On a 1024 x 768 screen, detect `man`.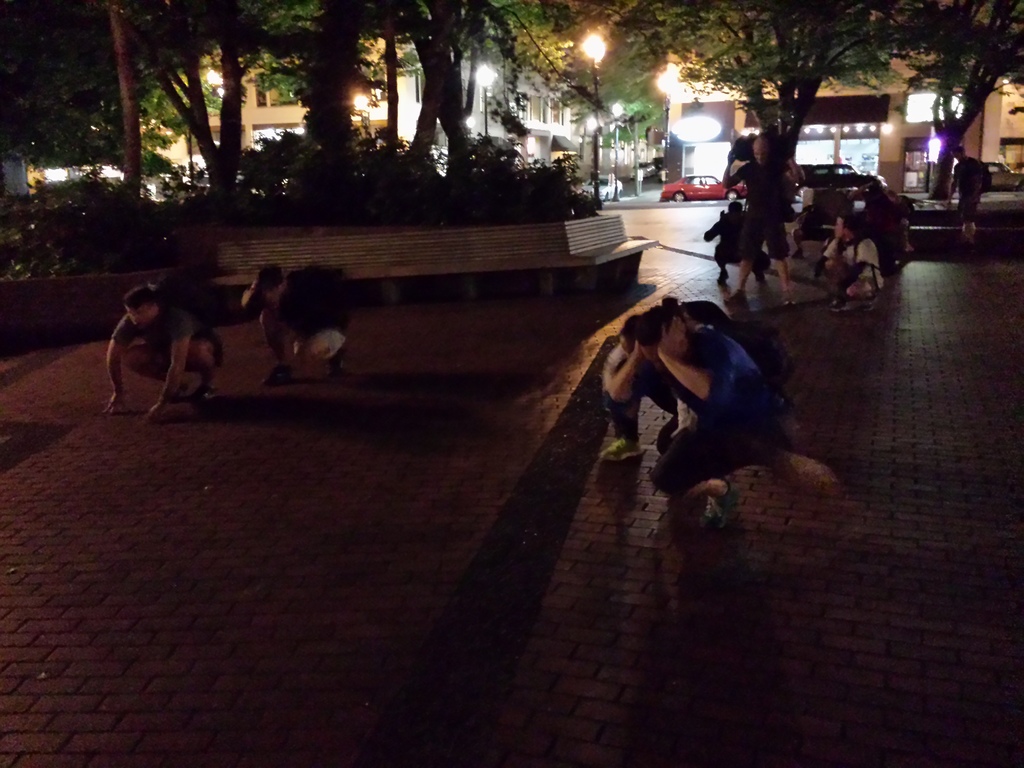
(700,200,773,287).
